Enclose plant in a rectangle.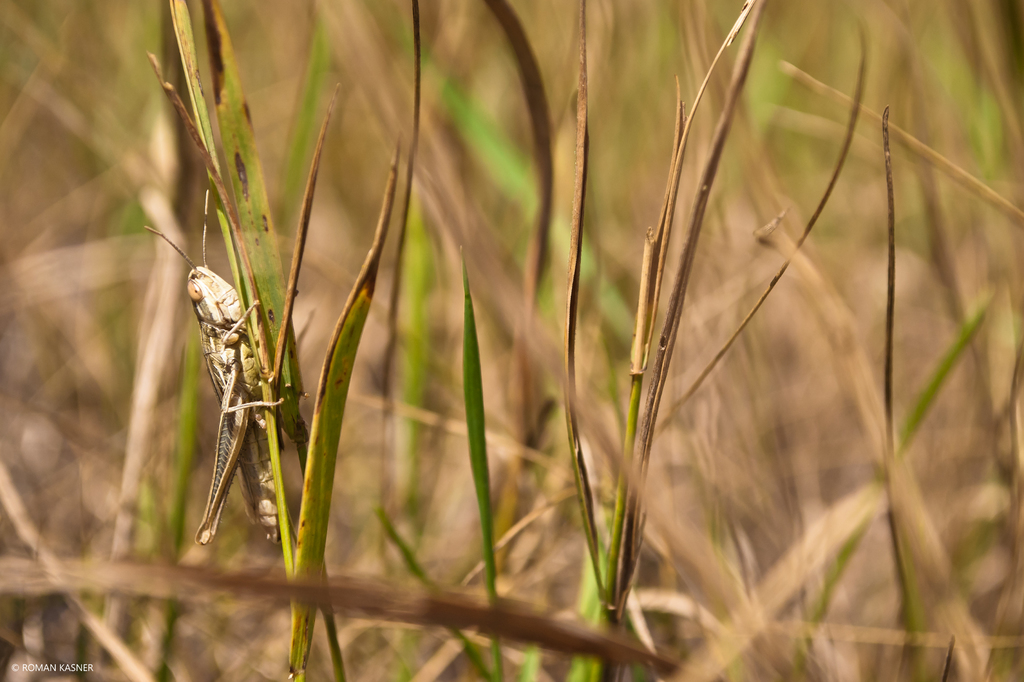
[x1=64, y1=2, x2=1023, y2=644].
